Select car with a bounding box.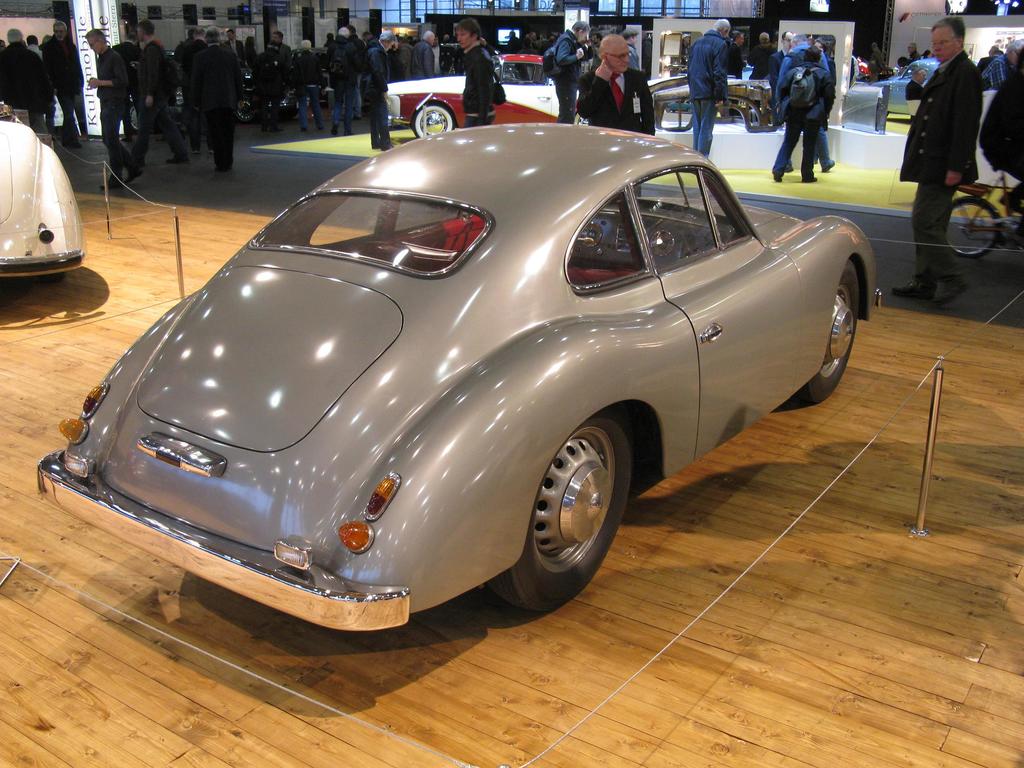
[41, 118, 883, 636].
